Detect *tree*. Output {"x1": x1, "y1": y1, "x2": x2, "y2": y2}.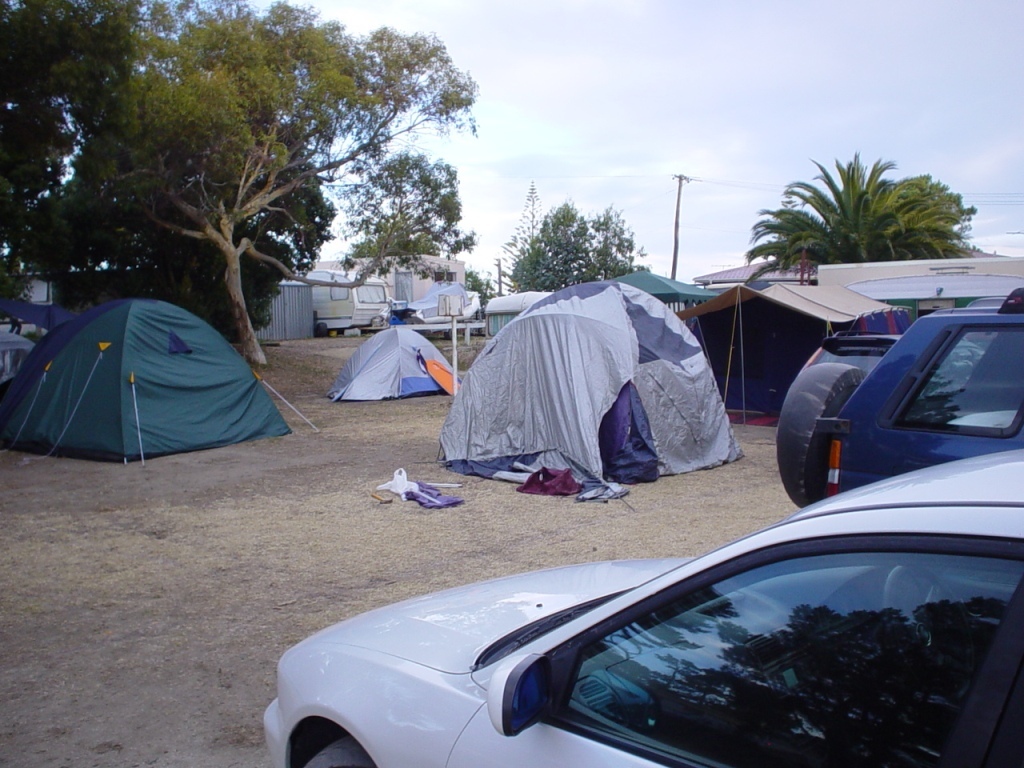
{"x1": 736, "y1": 144, "x2": 974, "y2": 277}.
